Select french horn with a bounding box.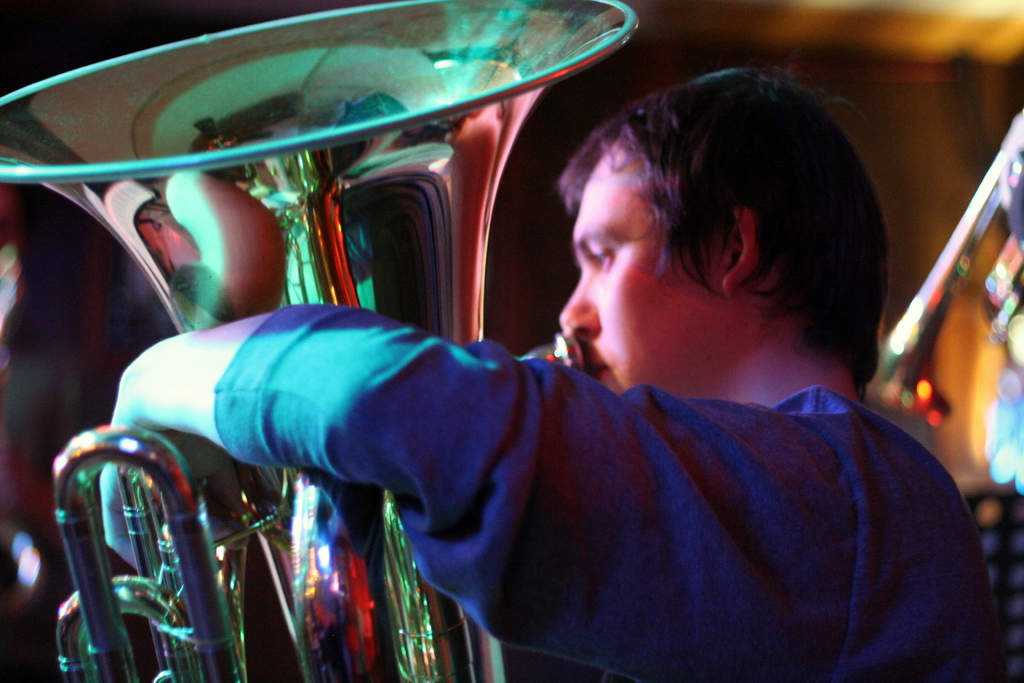
(859,105,1023,436).
